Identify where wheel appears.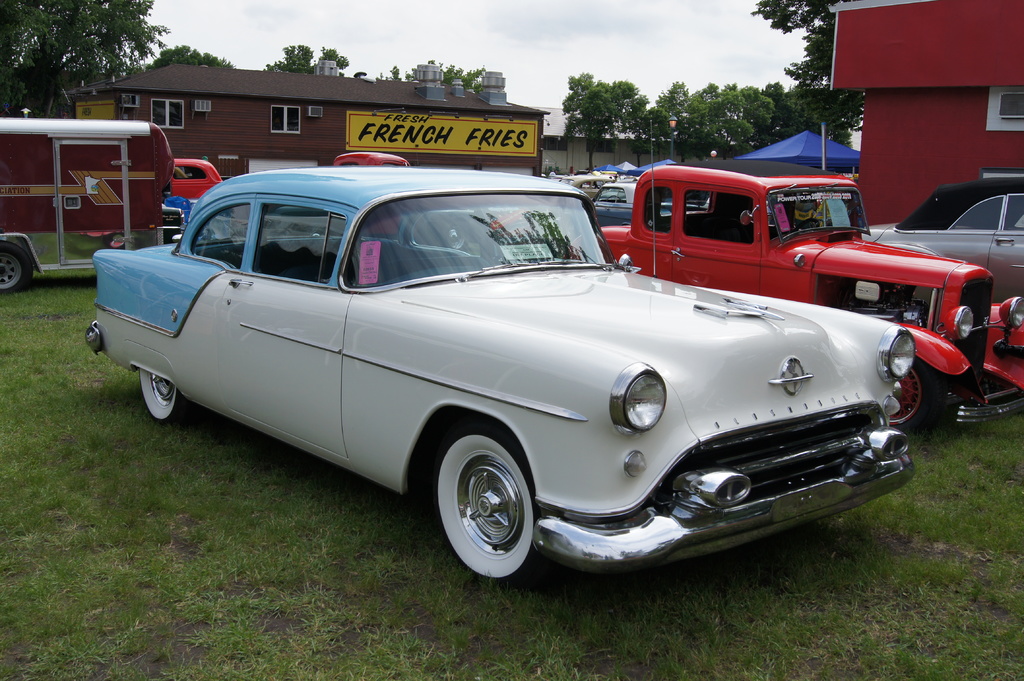
Appears at <box>0,240,30,296</box>.
